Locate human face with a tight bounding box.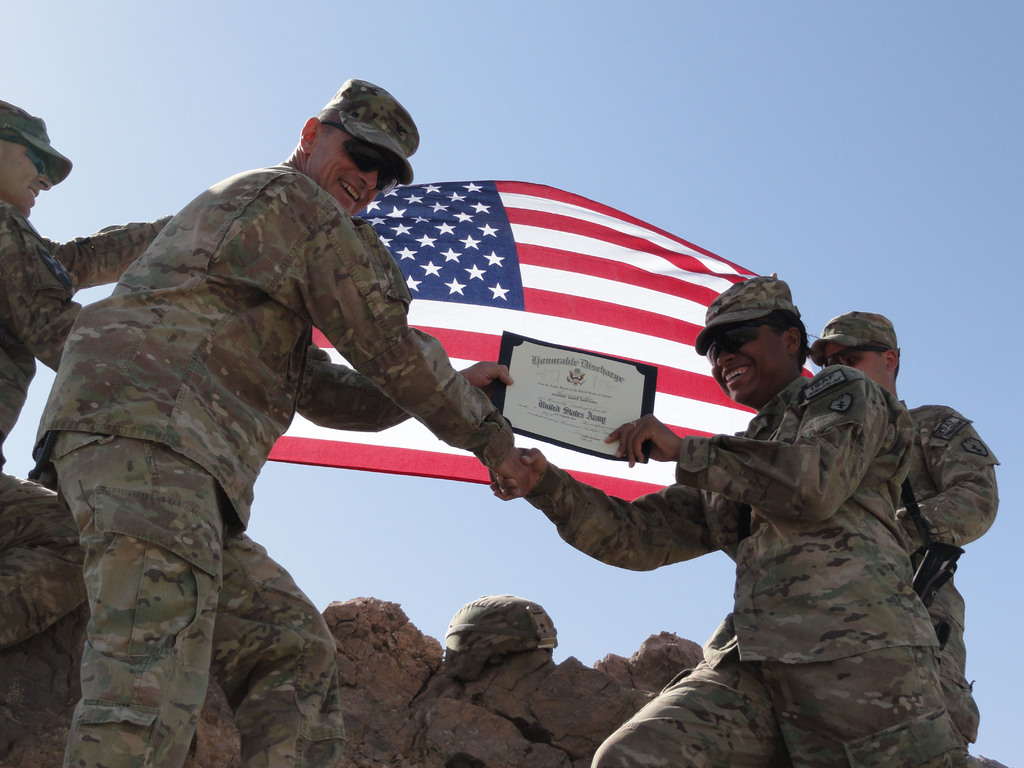
Rect(0, 140, 50, 213).
